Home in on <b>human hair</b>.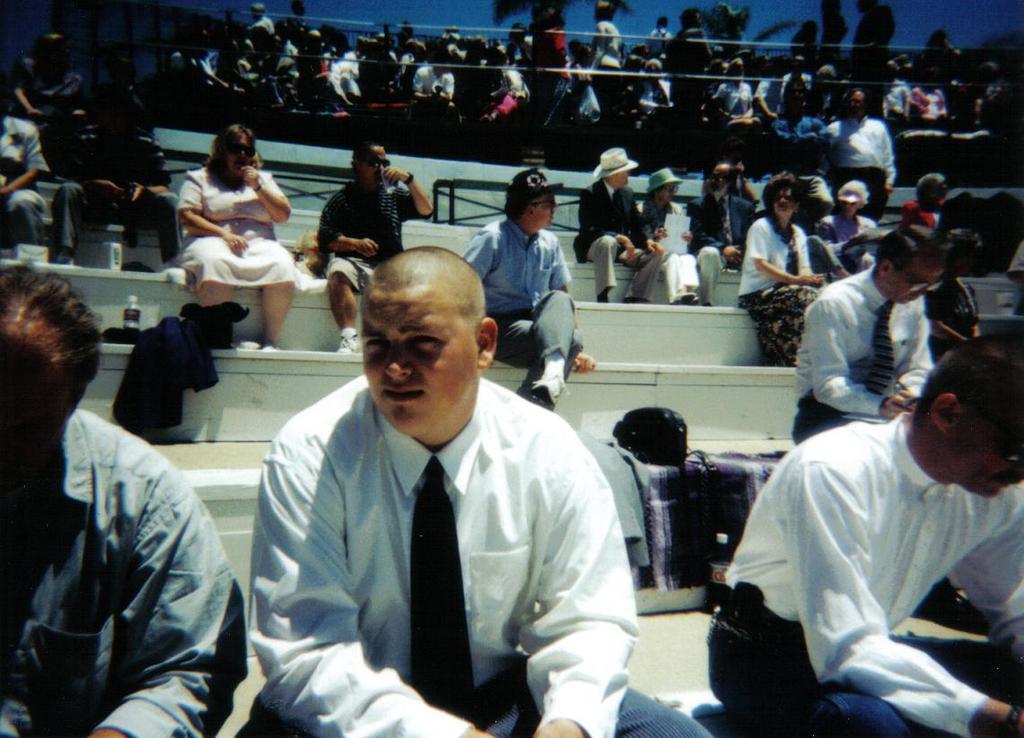
Homed in at 835, 180, 869, 199.
